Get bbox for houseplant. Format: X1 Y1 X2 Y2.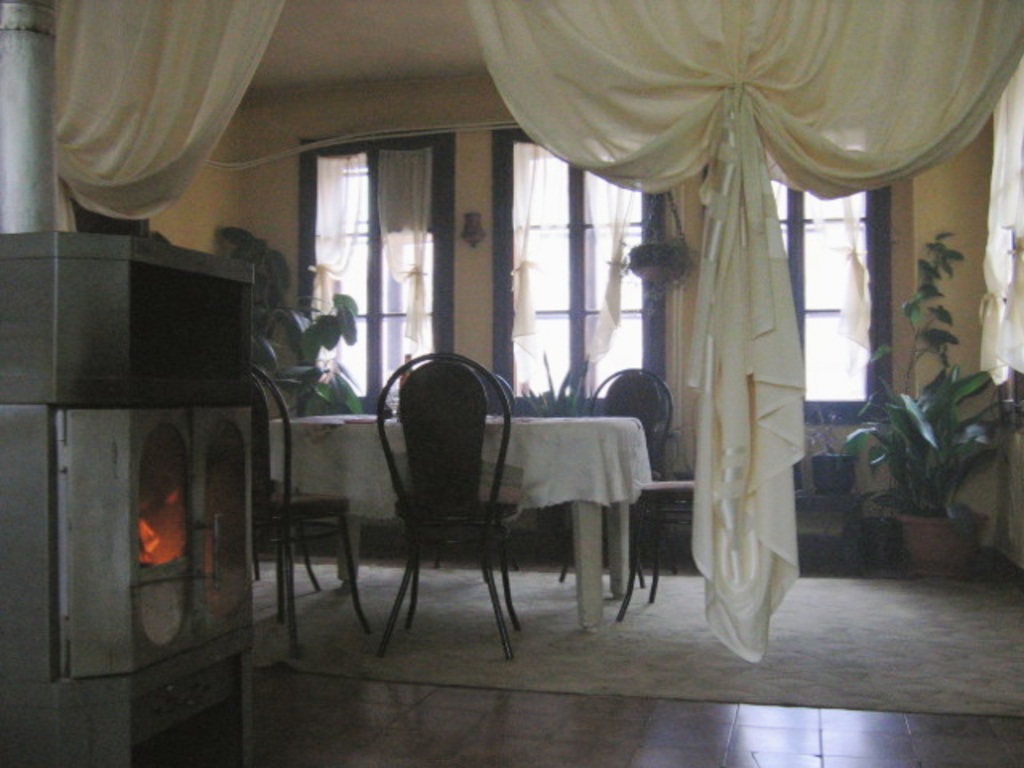
515 349 594 422.
